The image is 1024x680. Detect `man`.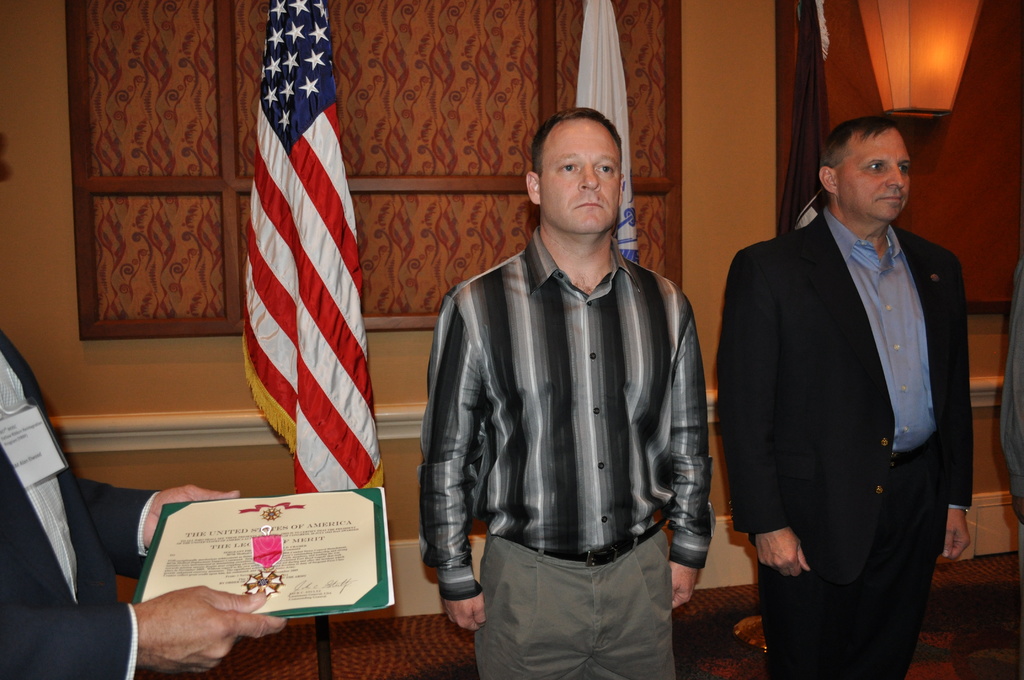
Detection: x1=0, y1=125, x2=282, y2=679.
